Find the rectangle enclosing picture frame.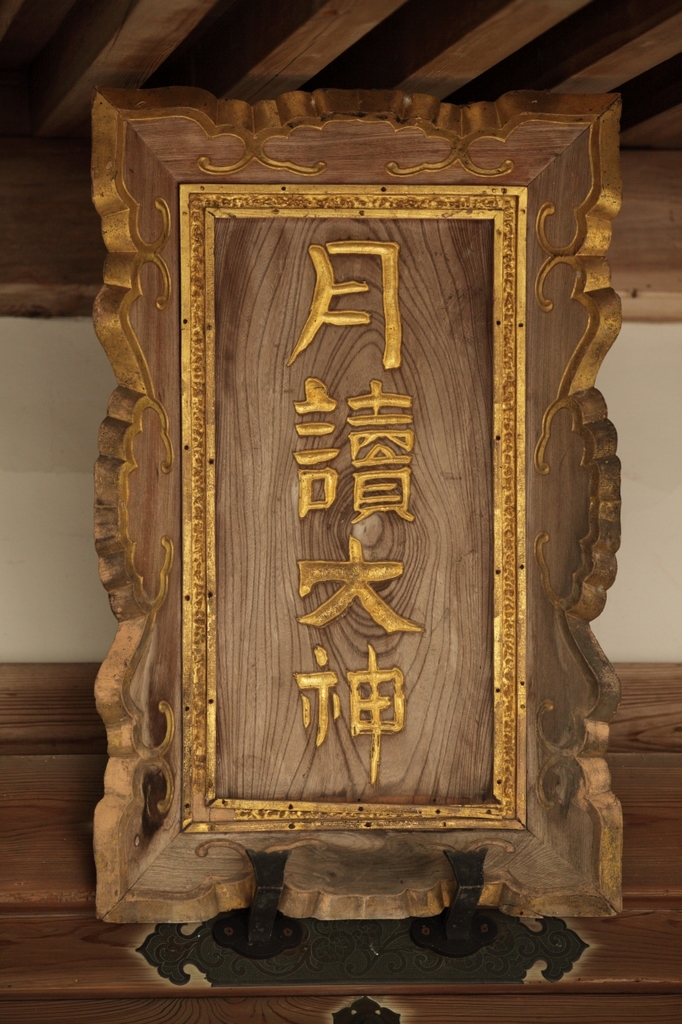
{"x1": 92, "y1": 91, "x2": 630, "y2": 918}.
